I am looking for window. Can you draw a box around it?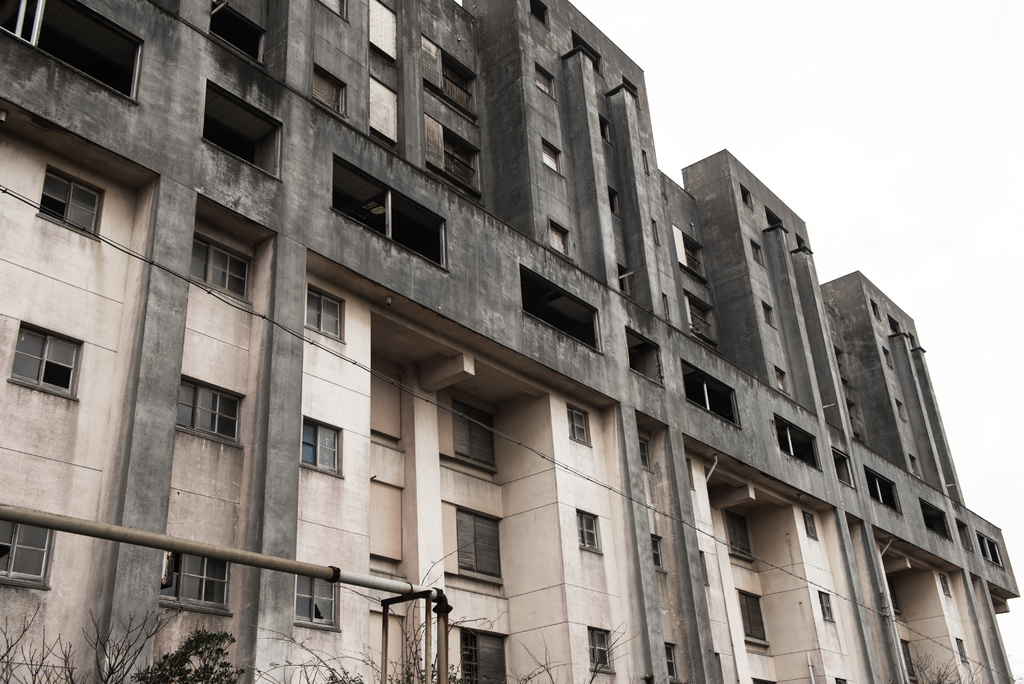
Sure, the bounding box is (458,511,500,582).
